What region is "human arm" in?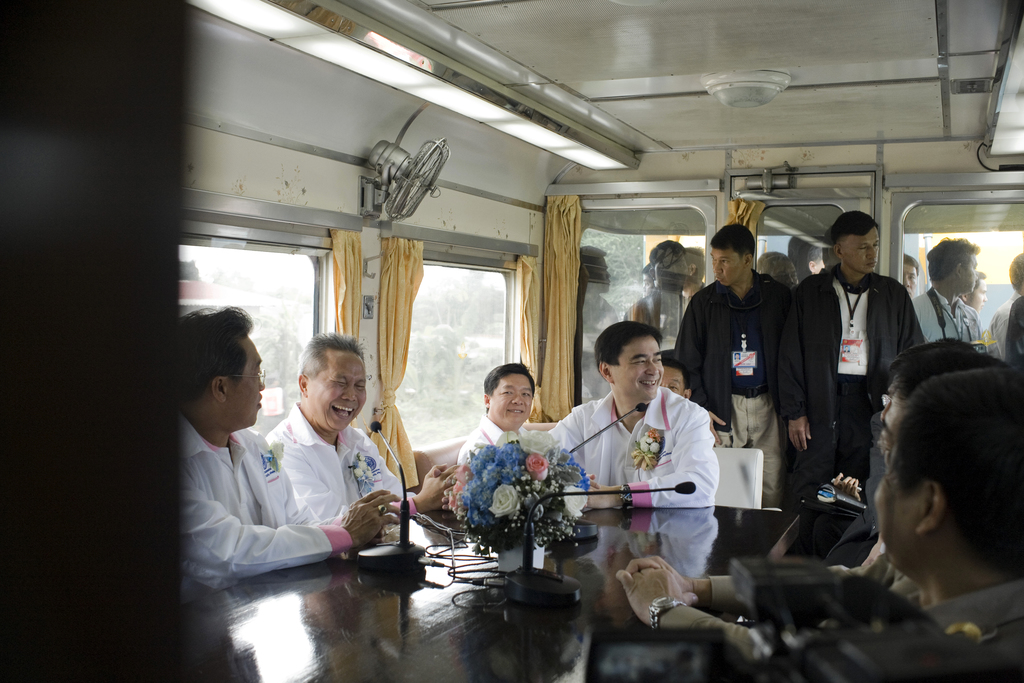
pyautogui.locateOnScreen(591, 399, 719, 509).
